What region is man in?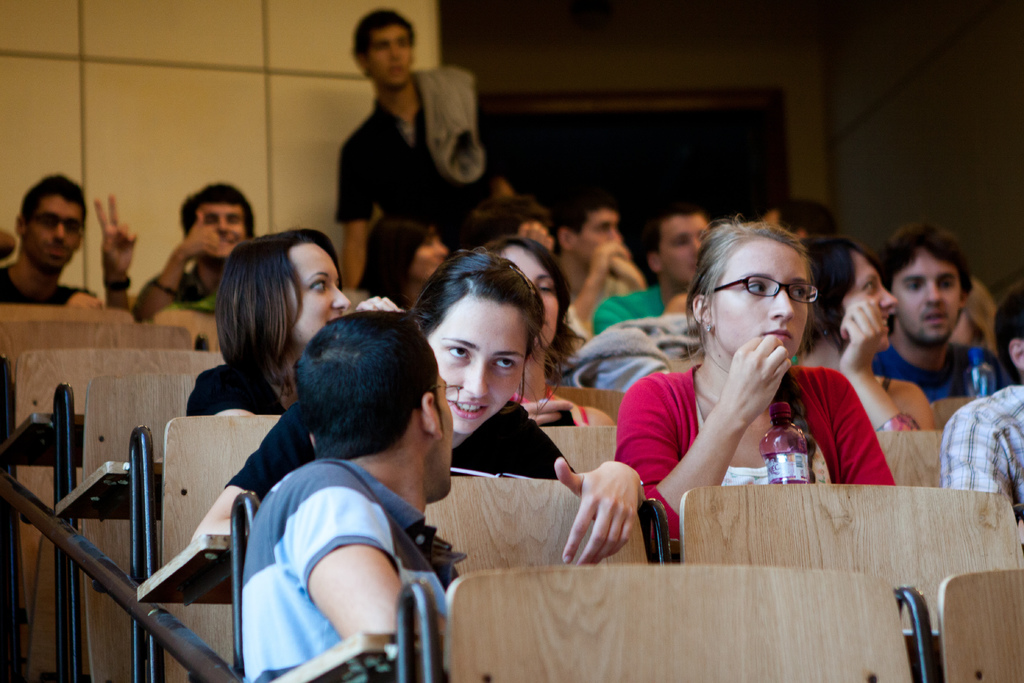
<region>550, 196, 644, 345</region>.
